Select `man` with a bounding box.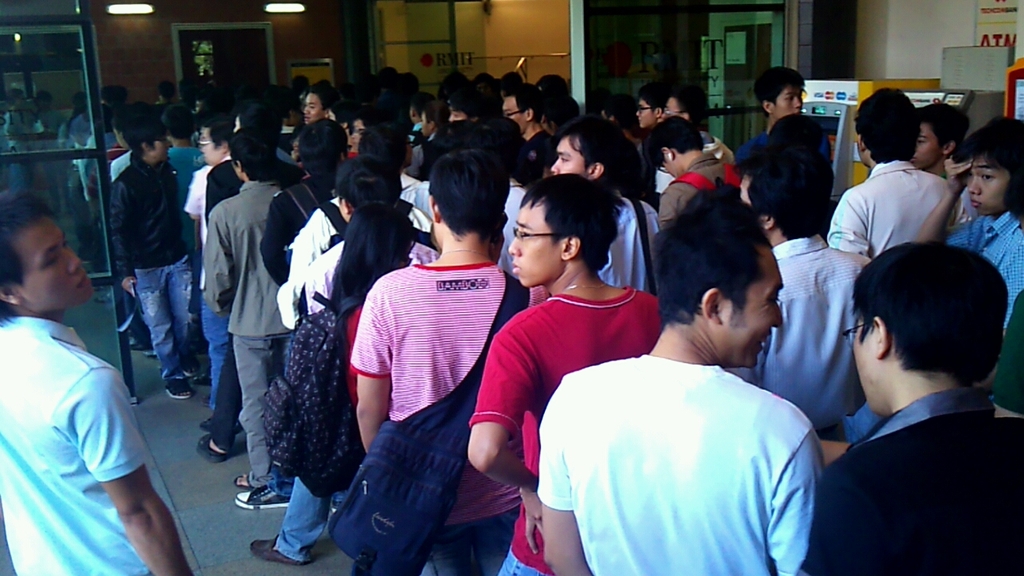
pyautogui.locateOnScreen(465, 170, 664, 575).
